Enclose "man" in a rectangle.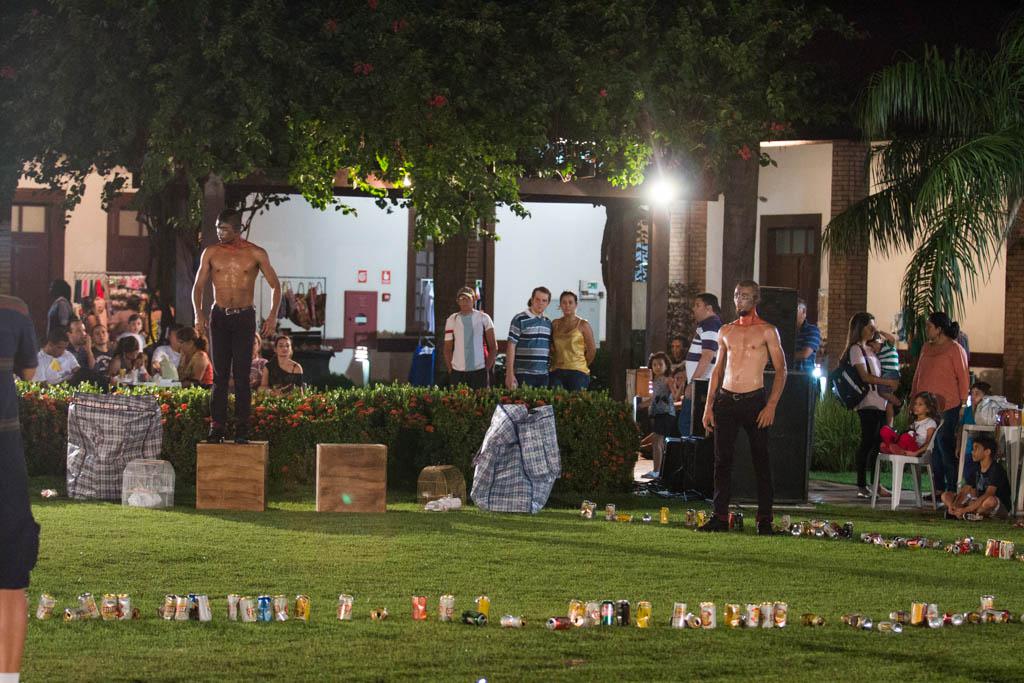
<bbox>116, 310, 145, 349</bbox>.
